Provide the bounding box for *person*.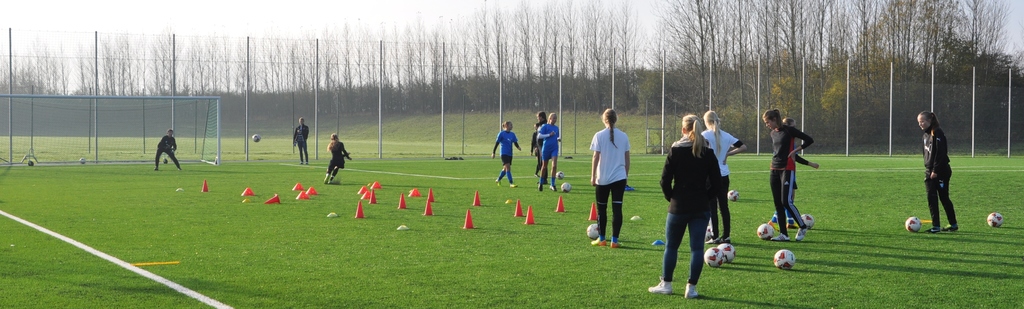
pyautogui.locateOnScreen(652, 112, 727, 301).
